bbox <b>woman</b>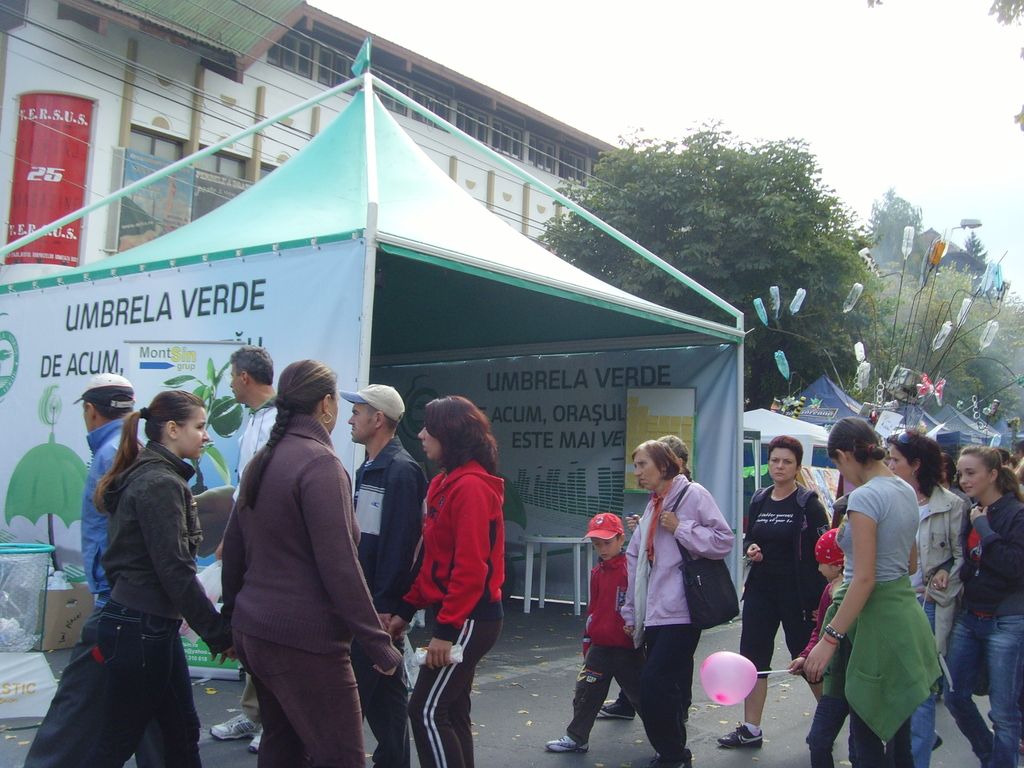
pyautogui.locateOnScreen(714, 431, 821, 753)
